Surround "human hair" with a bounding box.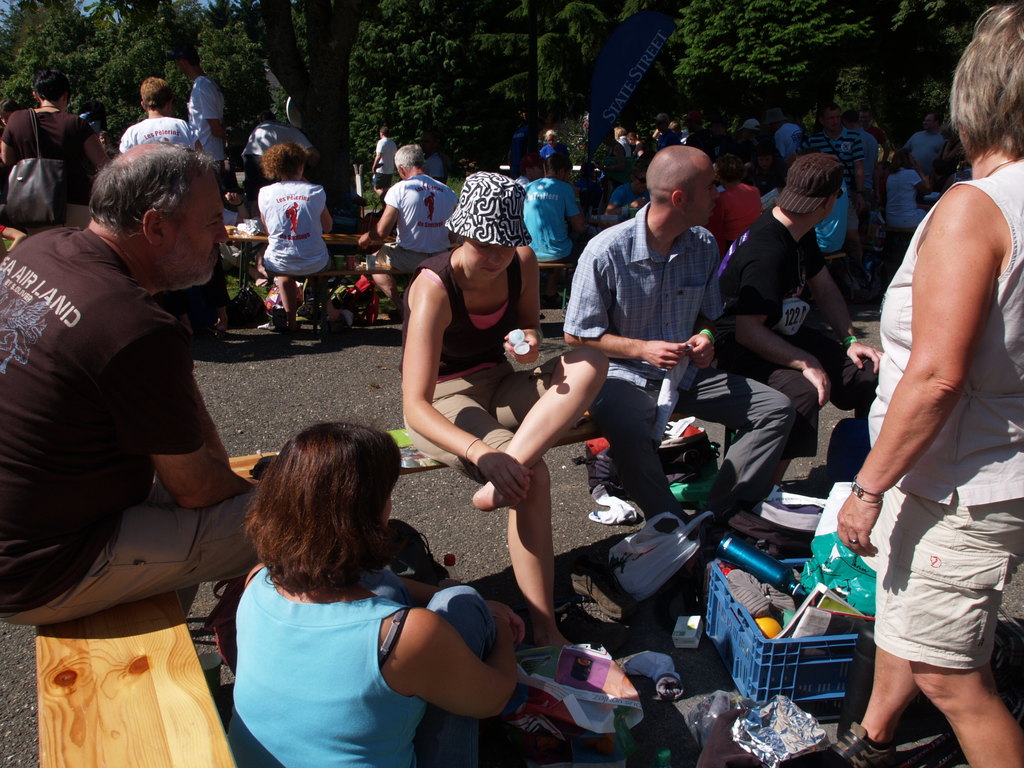
237:429:403:623.
